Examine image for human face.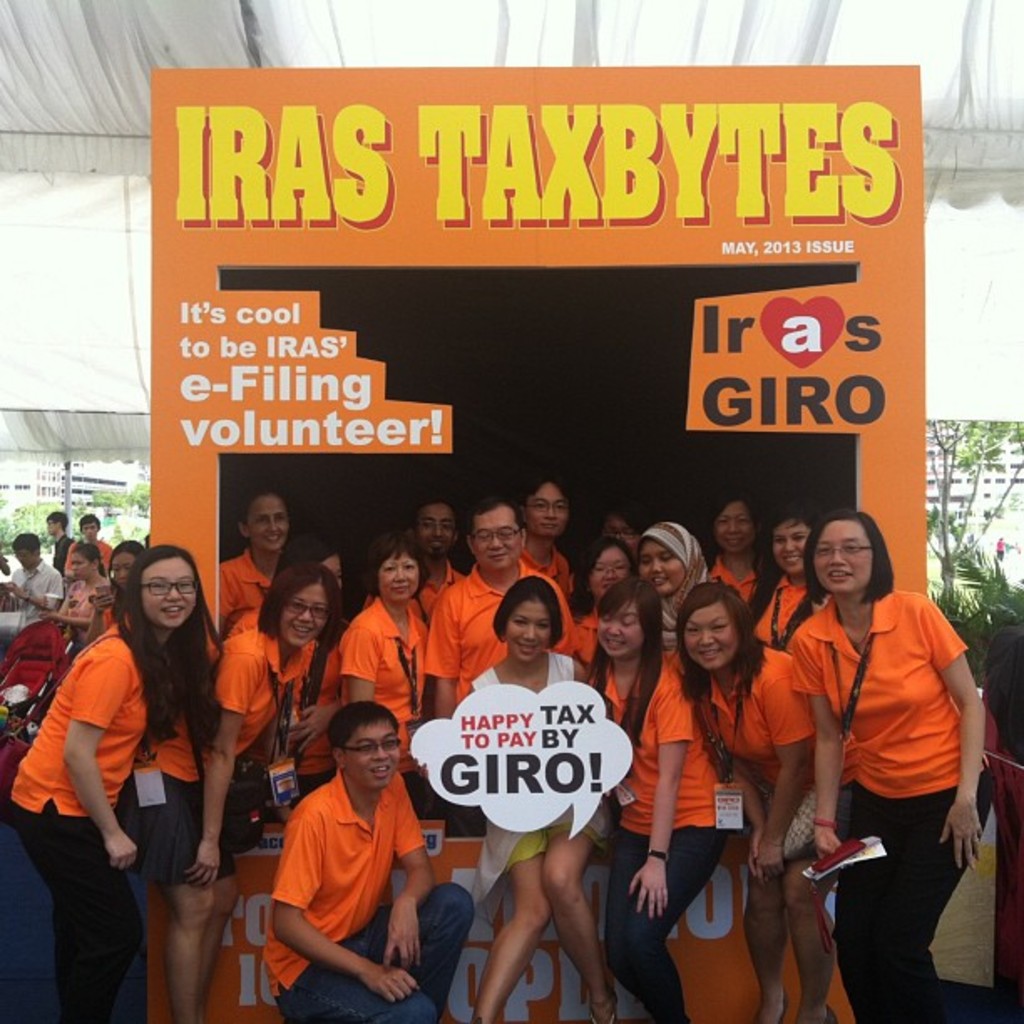
Examination result: left=13, top=554, right=35, bottom=569.
